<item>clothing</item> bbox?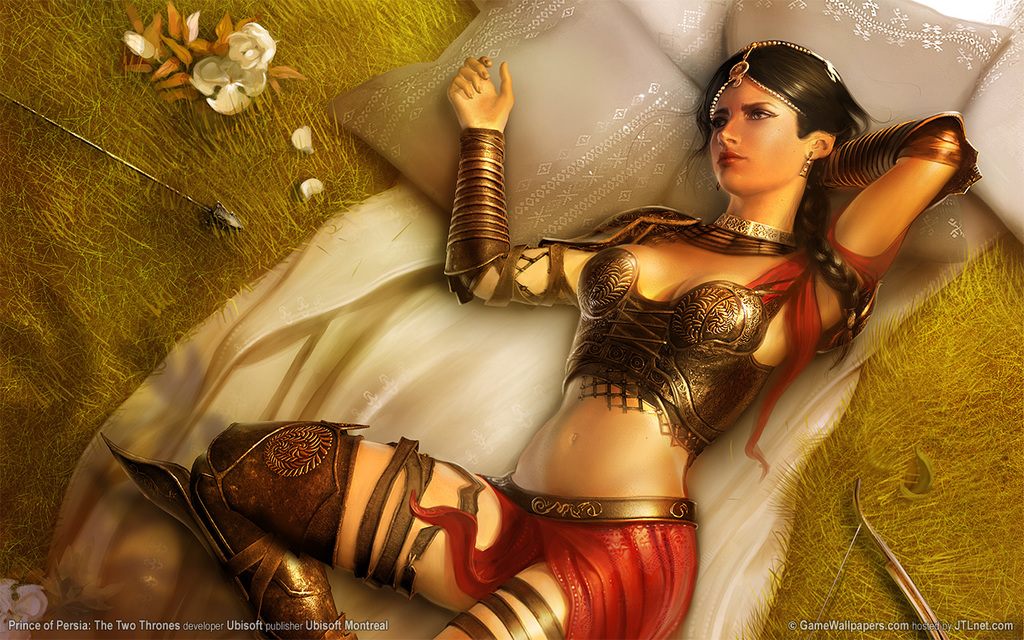
box(406, 466, 699, 639)
